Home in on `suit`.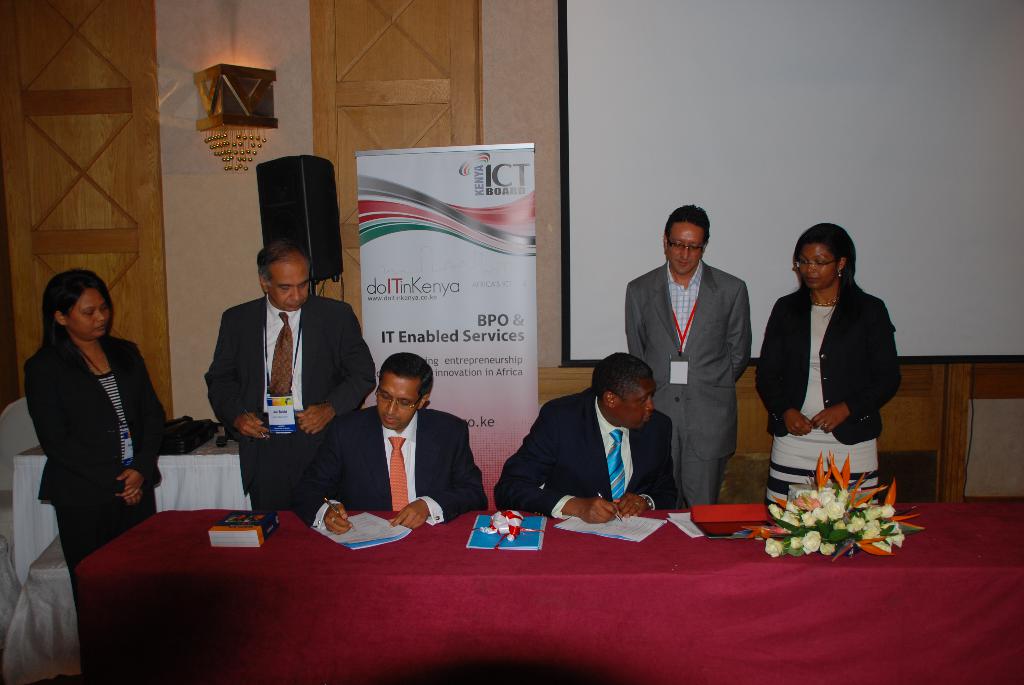
Homed in at [x1=492, y1=392, x2=671, y2=519].
